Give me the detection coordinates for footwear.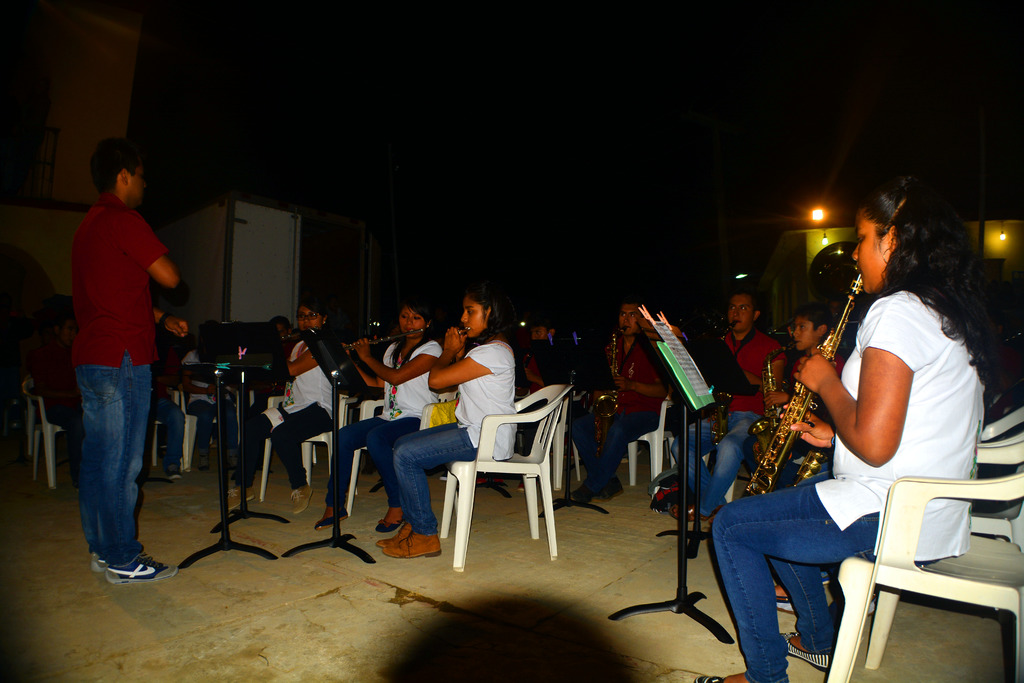
(x1=314, y1=504, x2=350, y2=530).
